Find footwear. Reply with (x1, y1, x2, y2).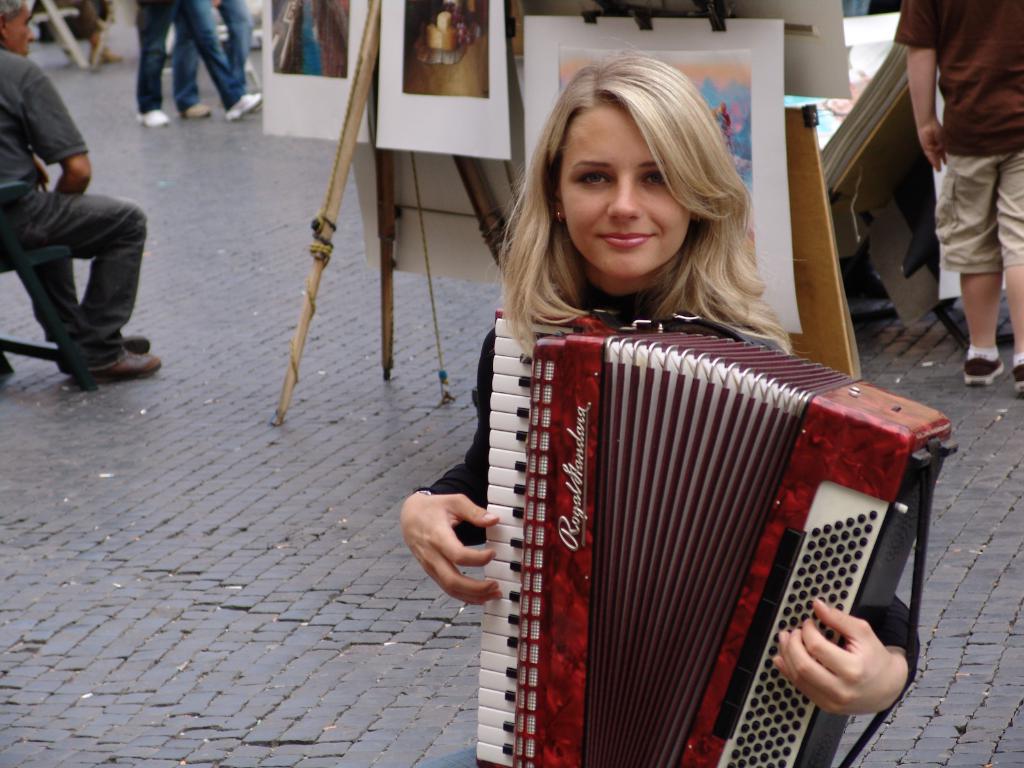
(140, 111, 168, 127).
